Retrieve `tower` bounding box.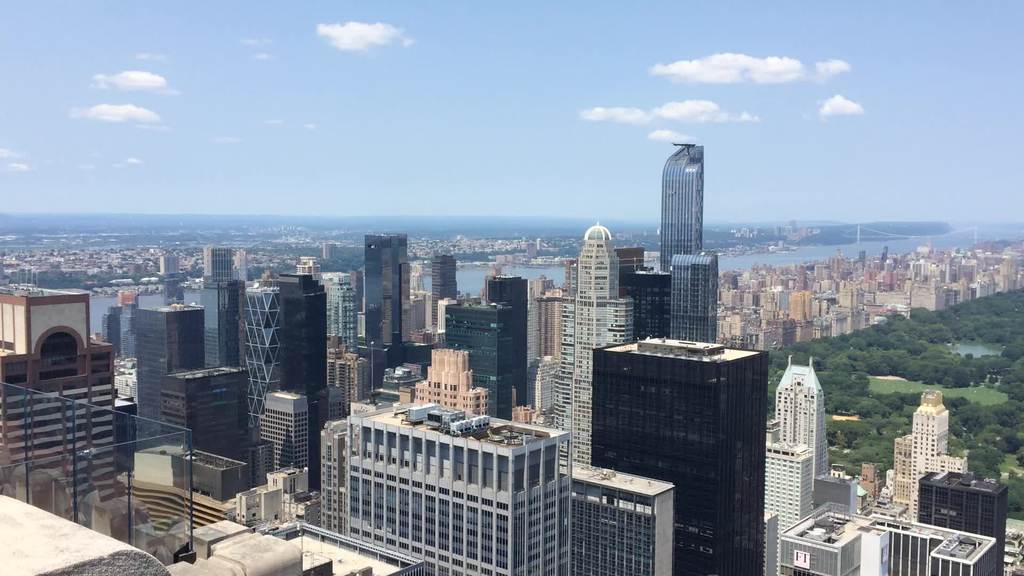
Bounding box: (357,227,413,381).
